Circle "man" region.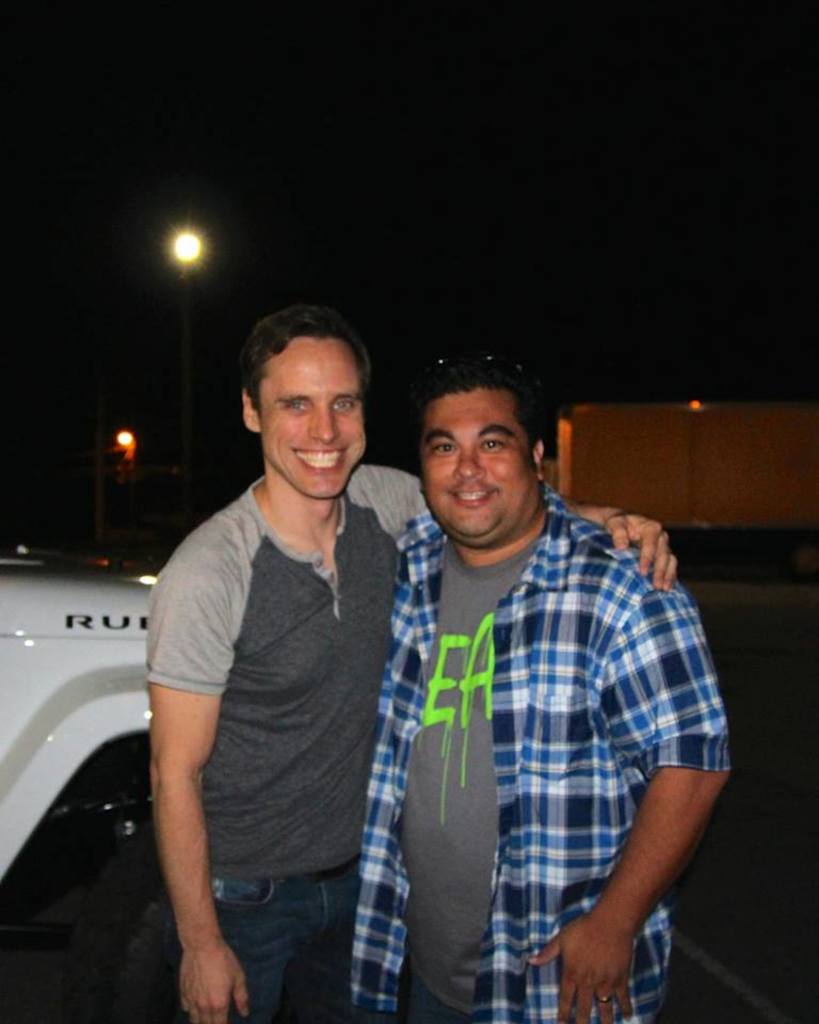
Region: [135,307,681,1023].
